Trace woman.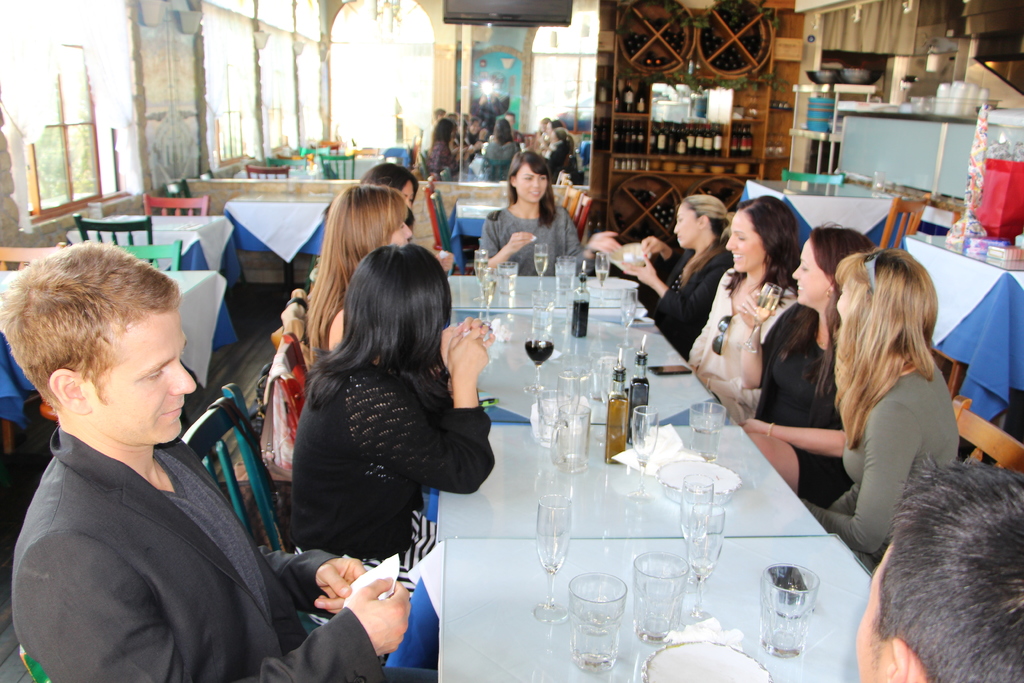
Traced to box=[619, 194, 733, 361].
